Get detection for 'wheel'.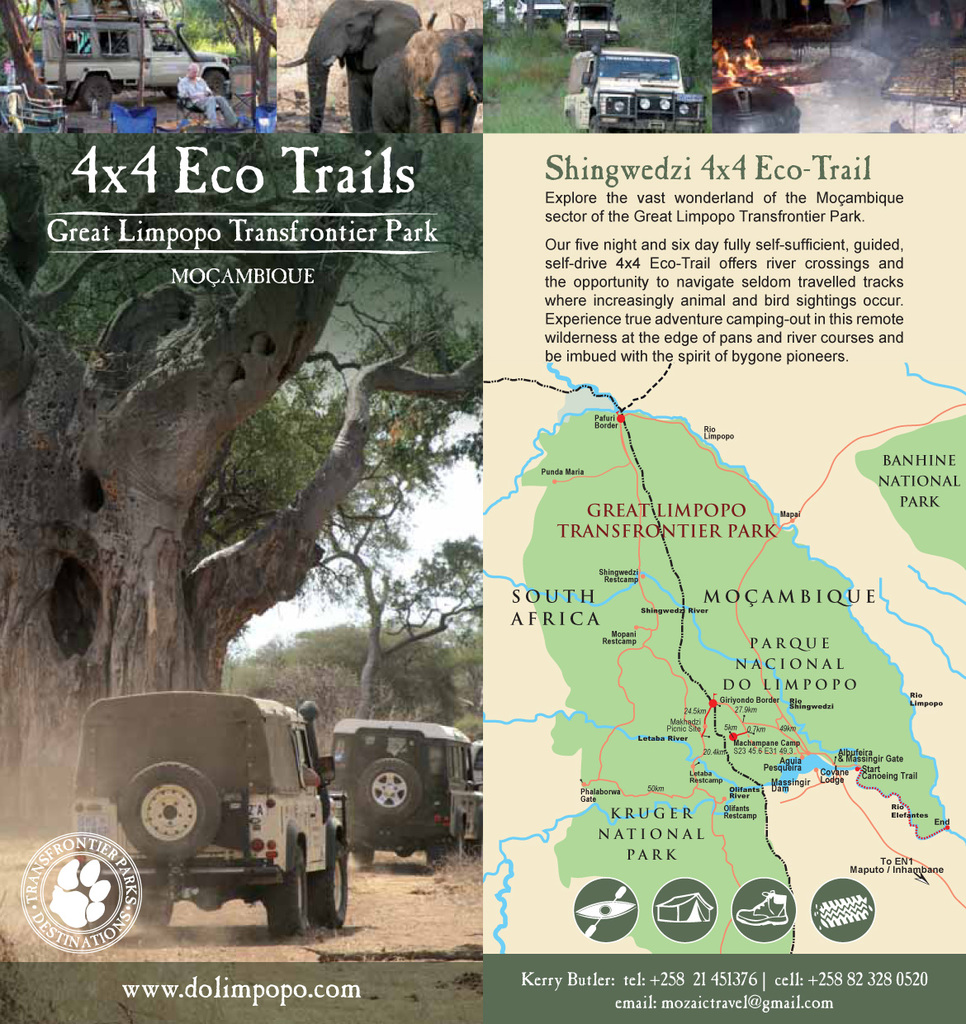
Detection: box=[353, 844, 373, 865].
